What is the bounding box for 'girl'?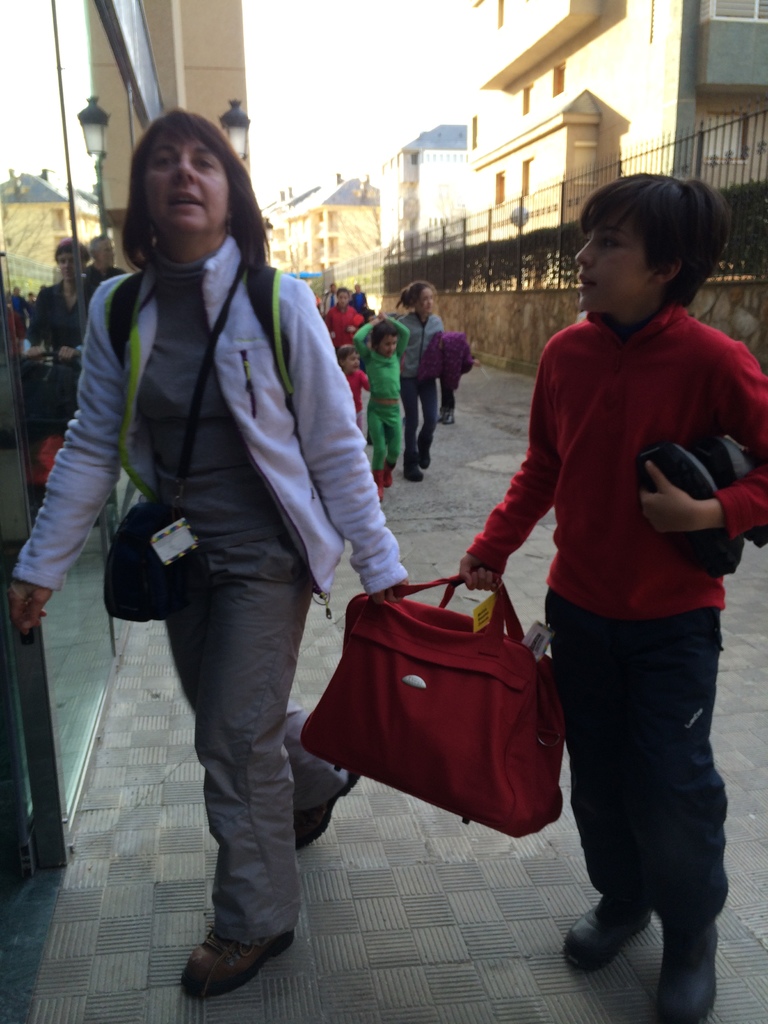
<bbox>1, 106, 414, 1007</bbox>.
